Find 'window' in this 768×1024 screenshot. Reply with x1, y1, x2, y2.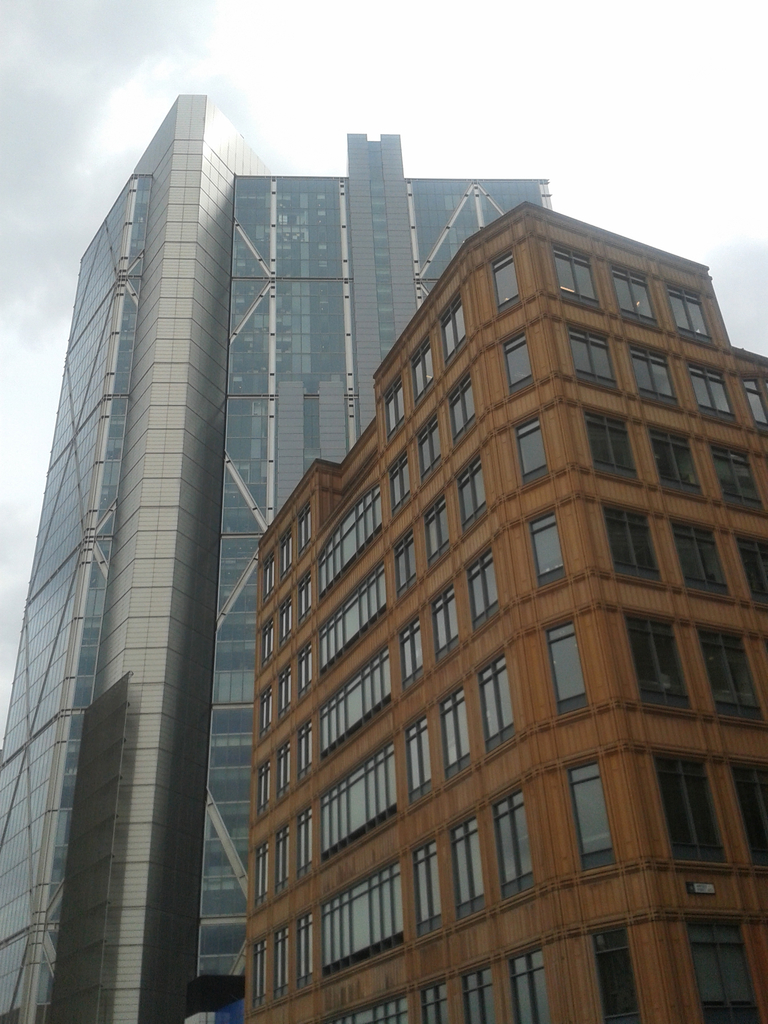
644, 429, 702, 502.
